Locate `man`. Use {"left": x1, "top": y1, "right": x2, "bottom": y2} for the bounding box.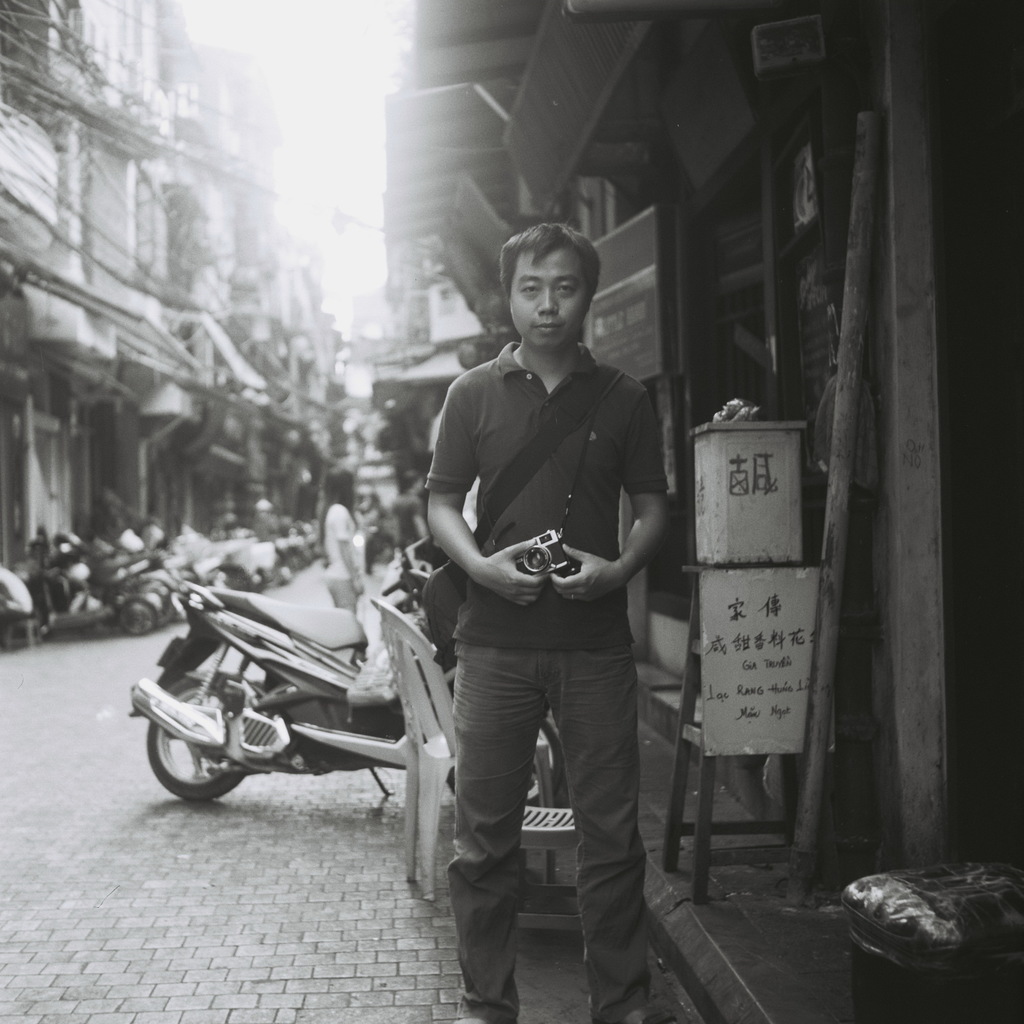
{"left": 397, "top": 226, "right": 698, "bottom": 1006}.
